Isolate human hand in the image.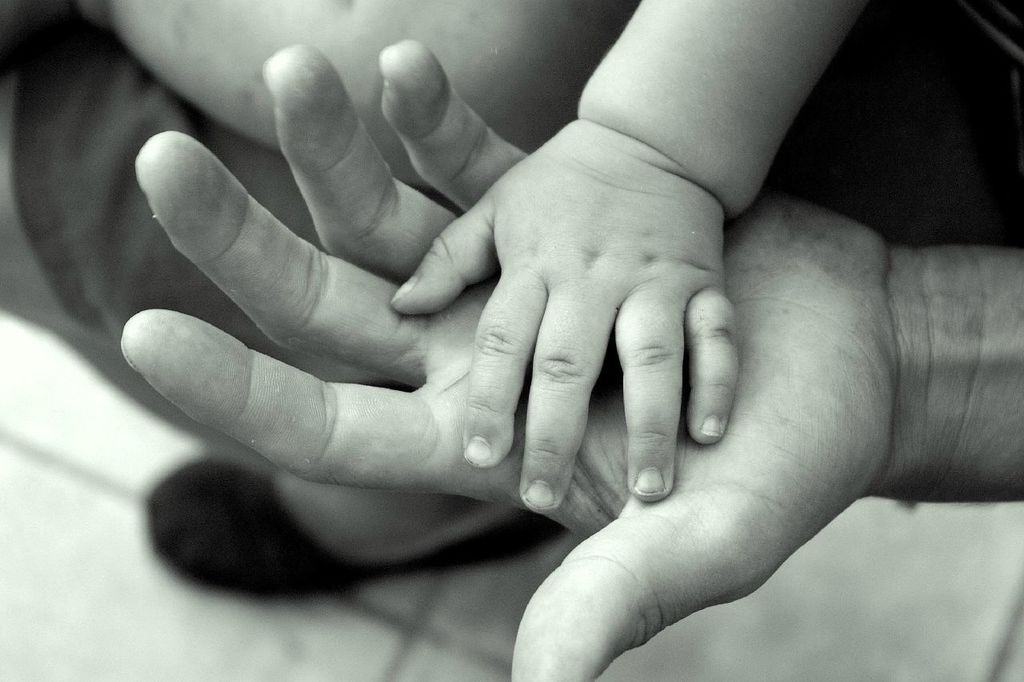
Isolated region: 117 24 1023 681.
